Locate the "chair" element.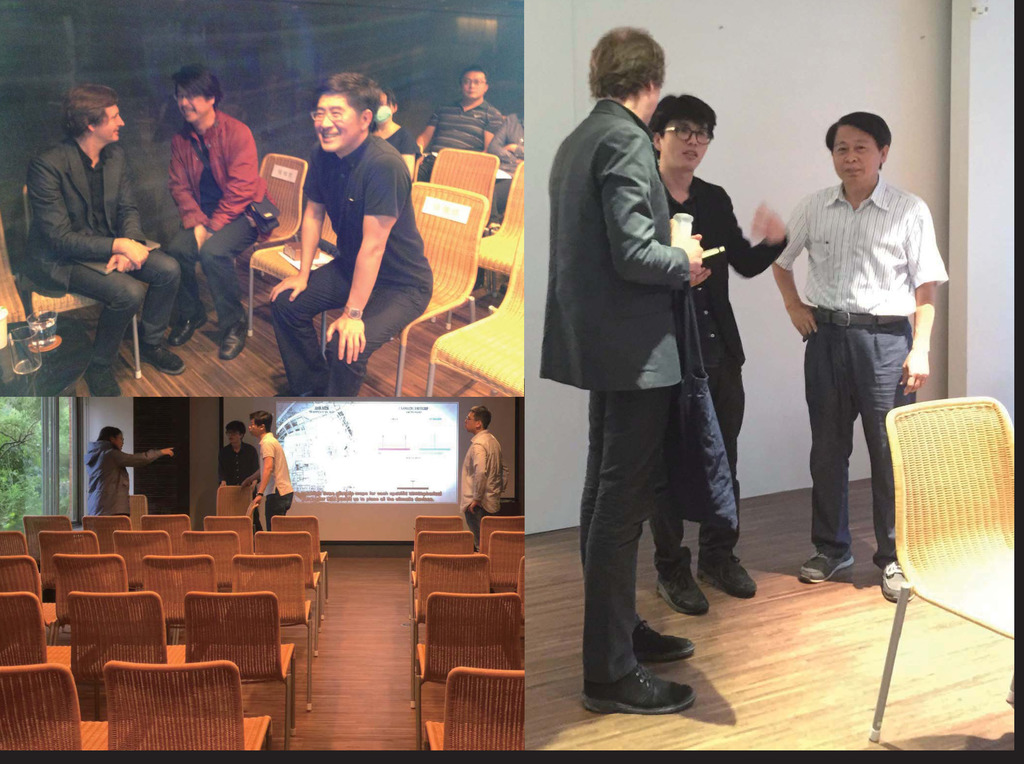
Element bbox: {"x1": 21, "y1": 513, "x2": 75, "y2": 559}.
